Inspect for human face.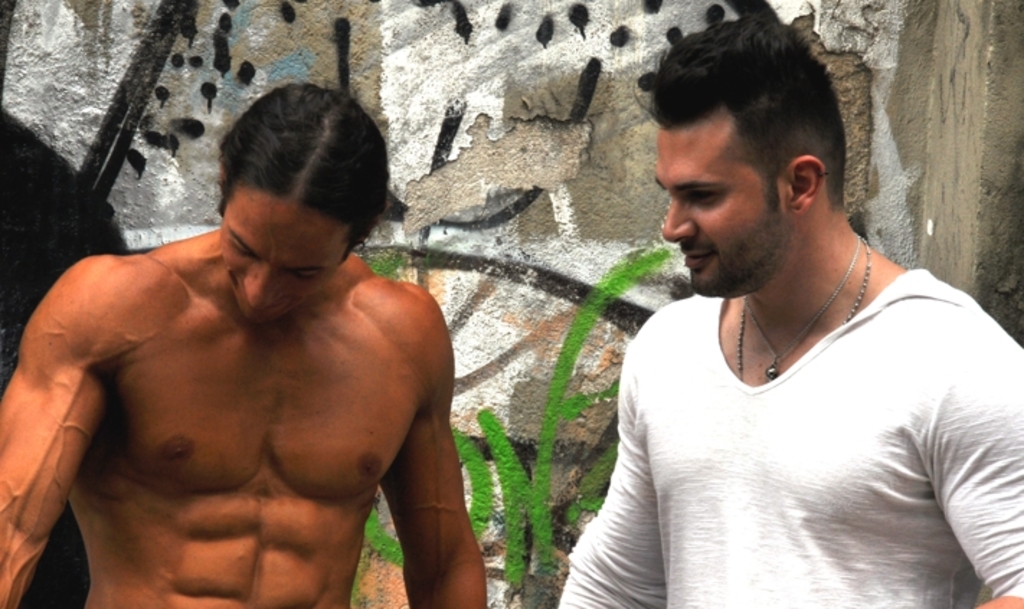
Inspection: (651, 119, 791, 304).
